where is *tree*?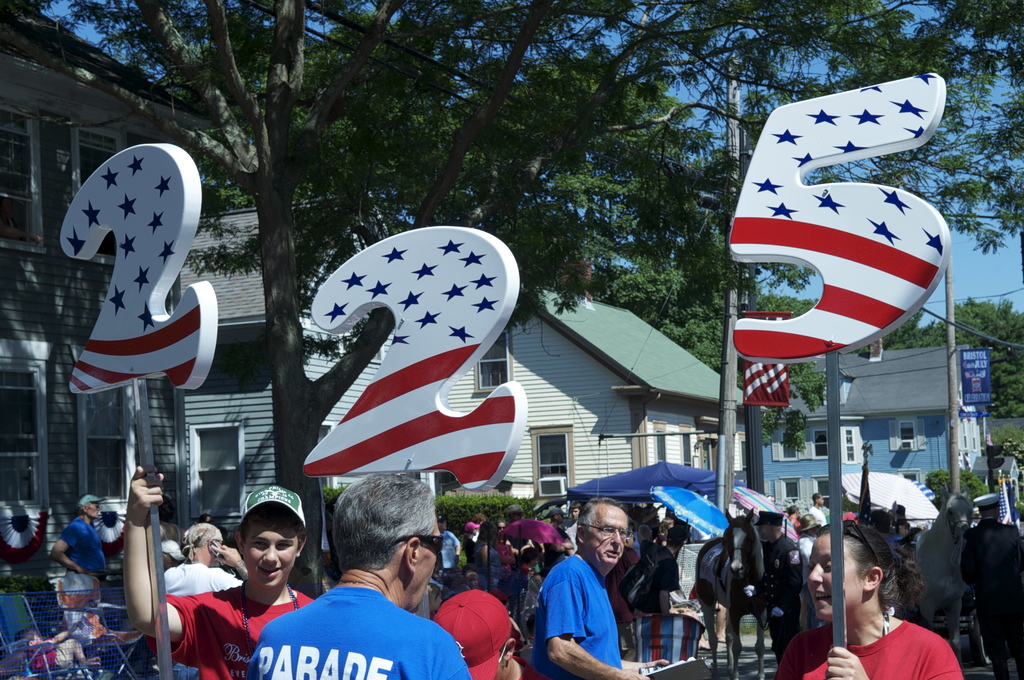
(888, 302, 1023, 418).
